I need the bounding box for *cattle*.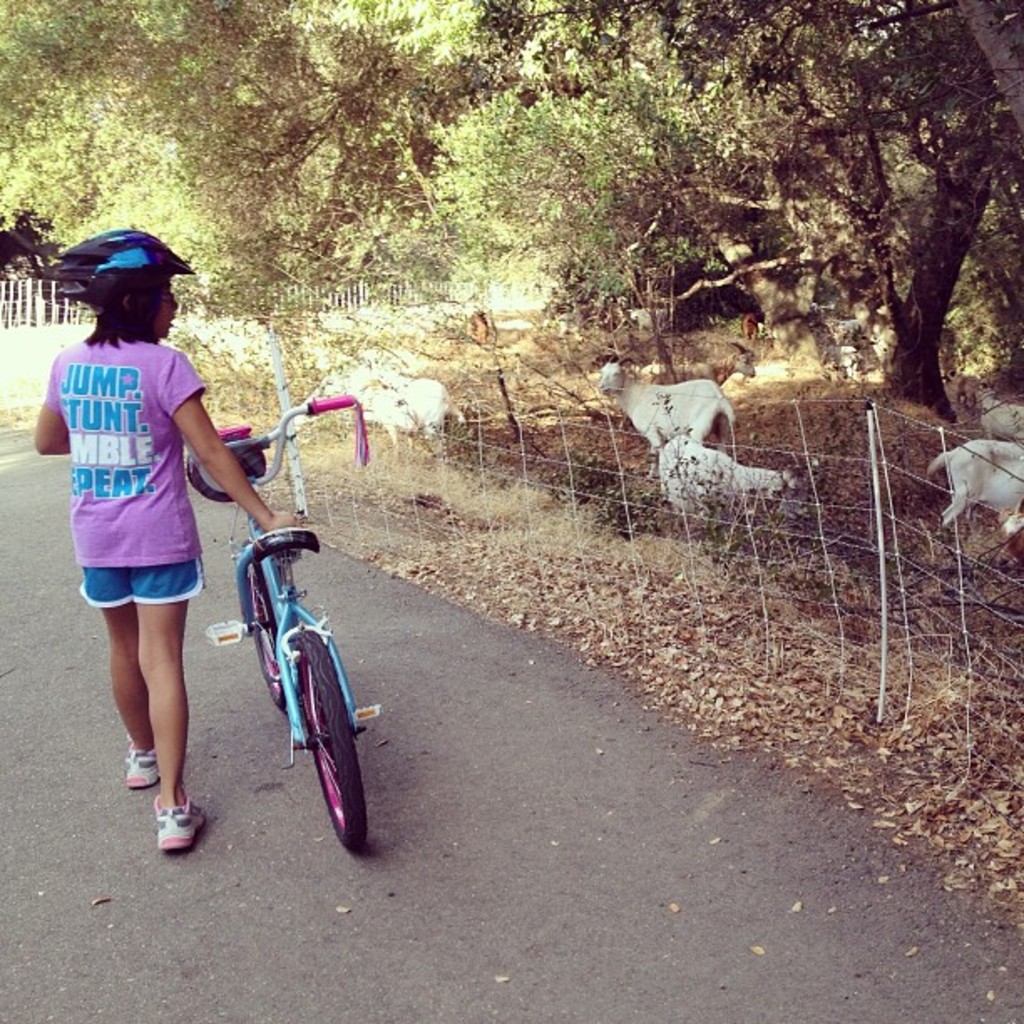
Here it is: left=348, top=366, right=472, bottom=435.
